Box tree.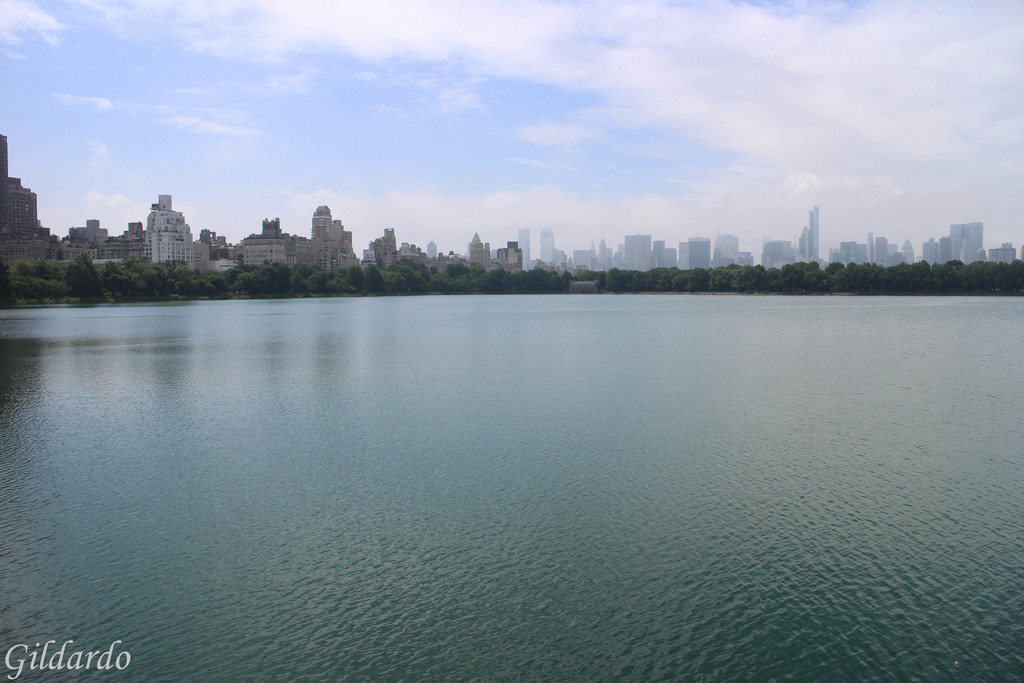
detection(342, 265, 365, 288).
